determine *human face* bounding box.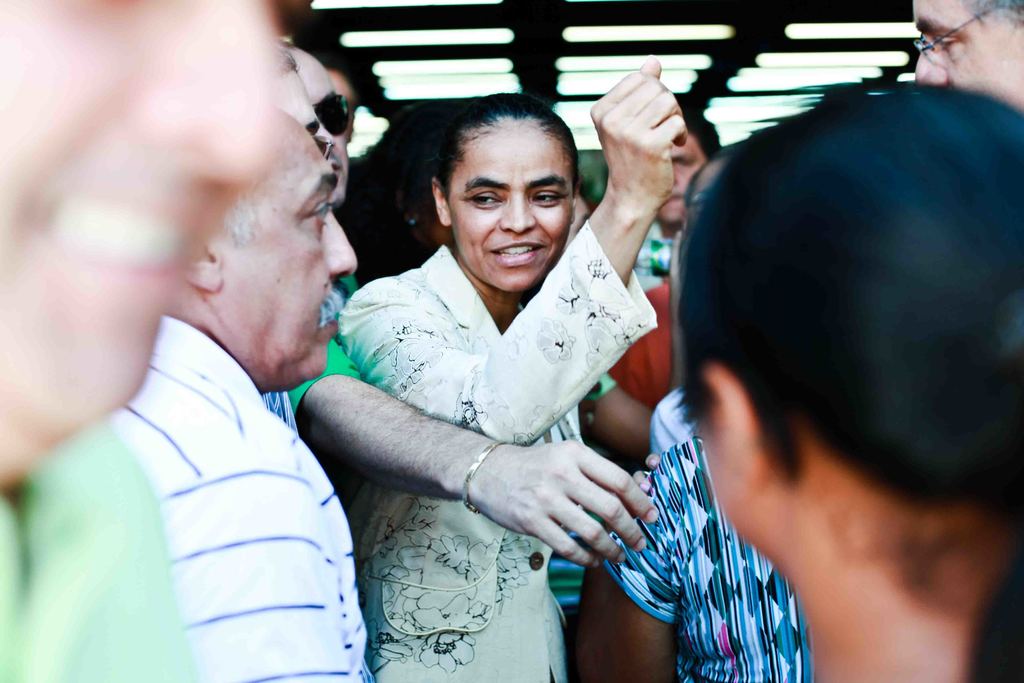
Determined: select_region(230, 125, 358, 390).
